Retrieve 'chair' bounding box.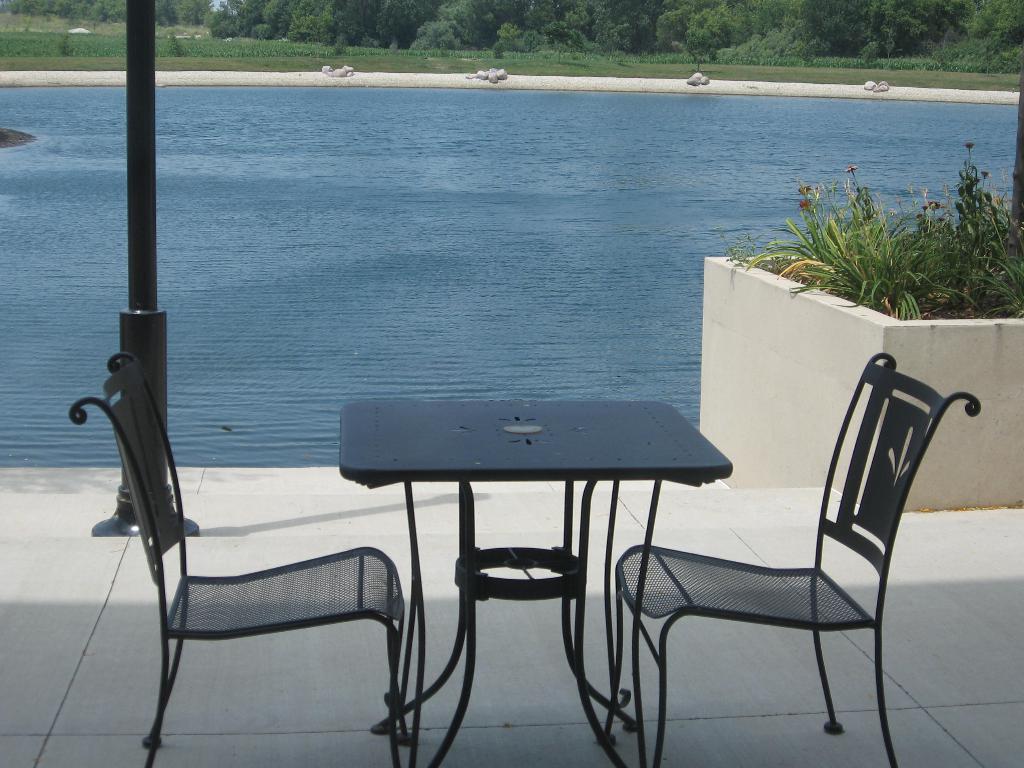
Bounding box: rect(619, 348, 977, 767).
